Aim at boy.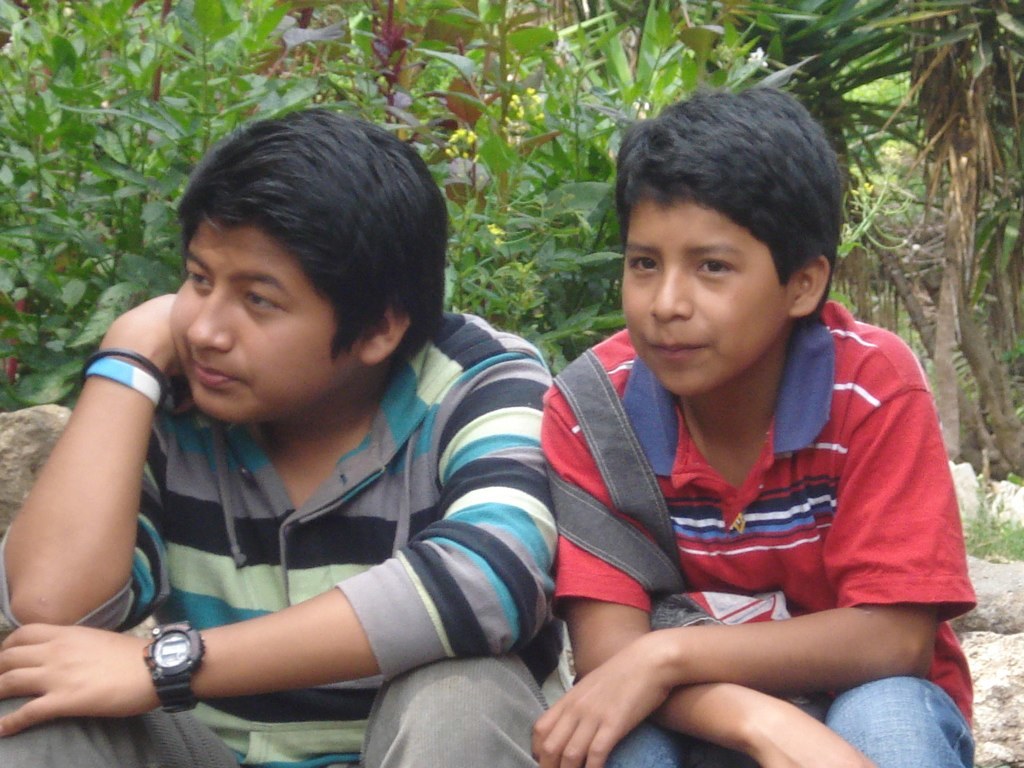
Aimed at rect(0, 115, 569, 767).
